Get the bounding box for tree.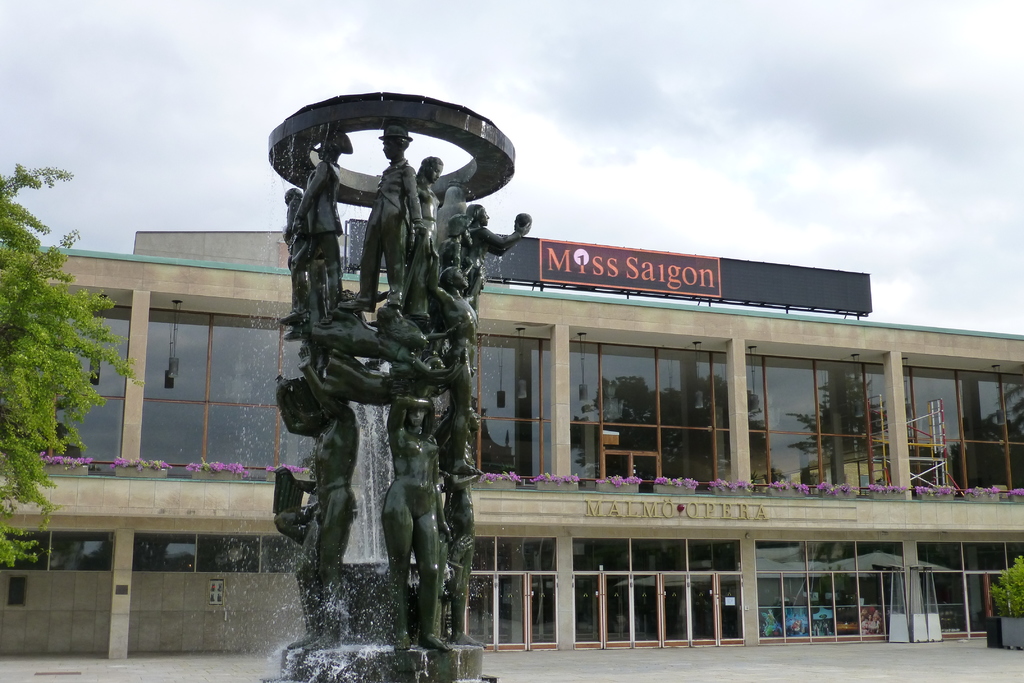
{"left": 0, "top": 168, "right": 147, "bottom": 565}.
